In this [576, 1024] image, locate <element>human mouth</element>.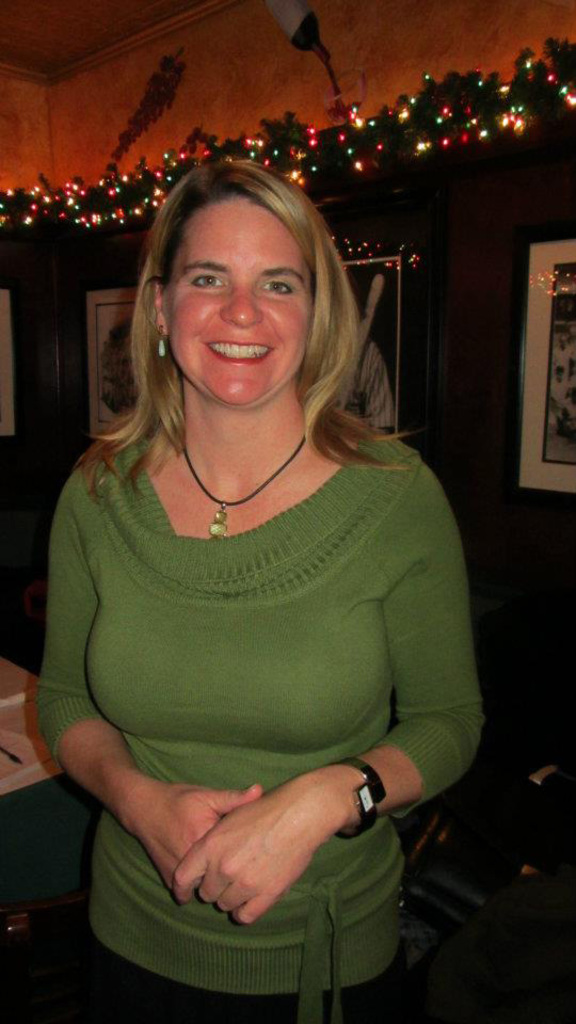
Bounding box: {"left": 205, "top": 341, "right": 273, "bottom": 367}.
